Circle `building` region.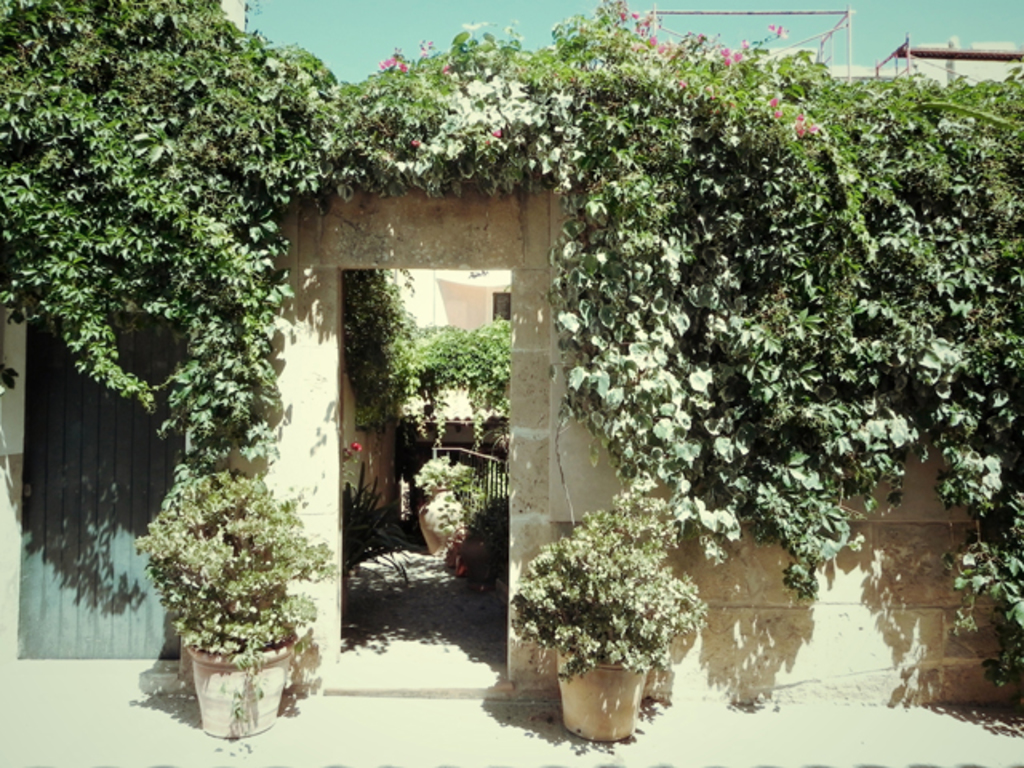
Region: l=0, t=0, r=1016, b=712.
